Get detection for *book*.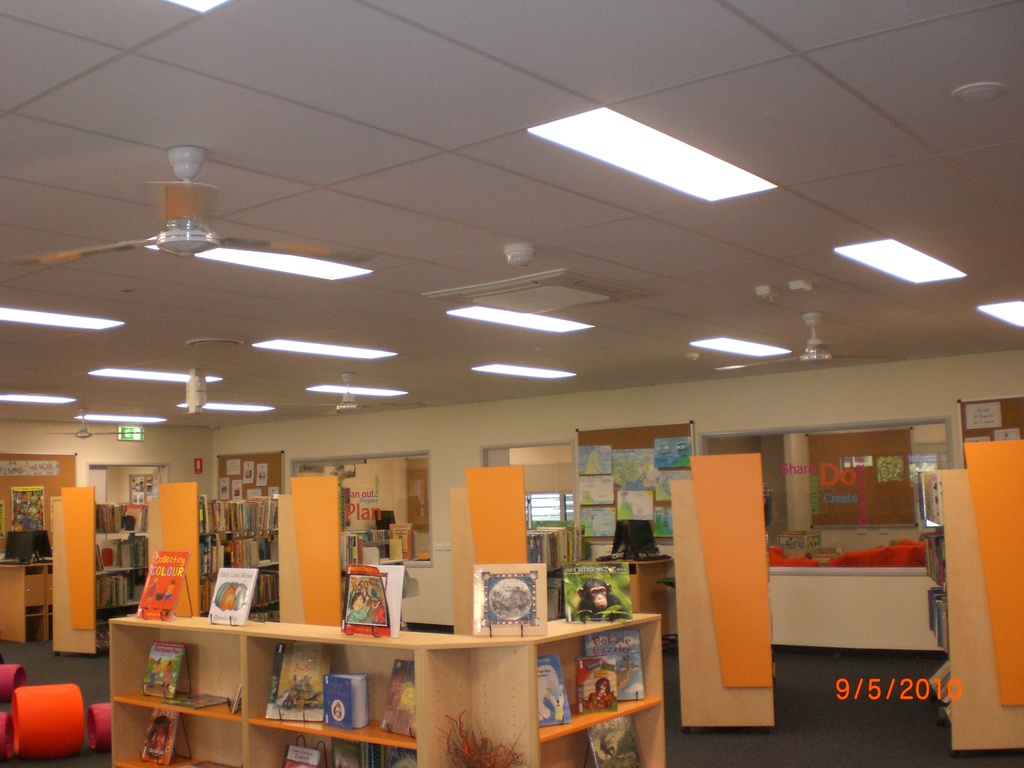
Detection: <bbox>381, 659, 417, 740</bbox>.
